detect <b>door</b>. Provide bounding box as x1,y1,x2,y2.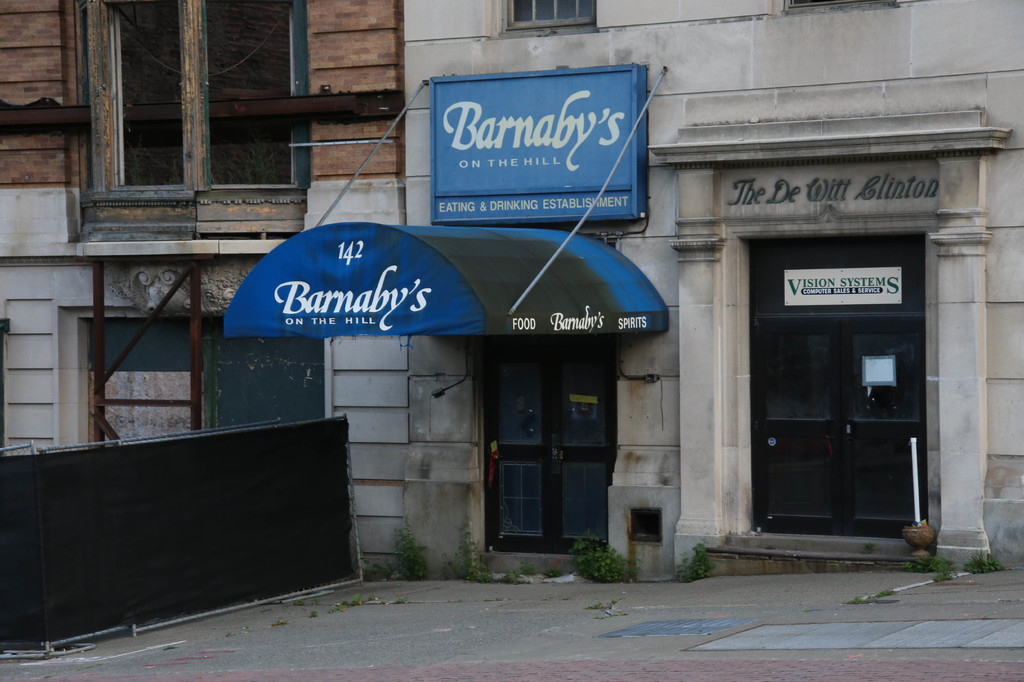
78,321,326,435.
